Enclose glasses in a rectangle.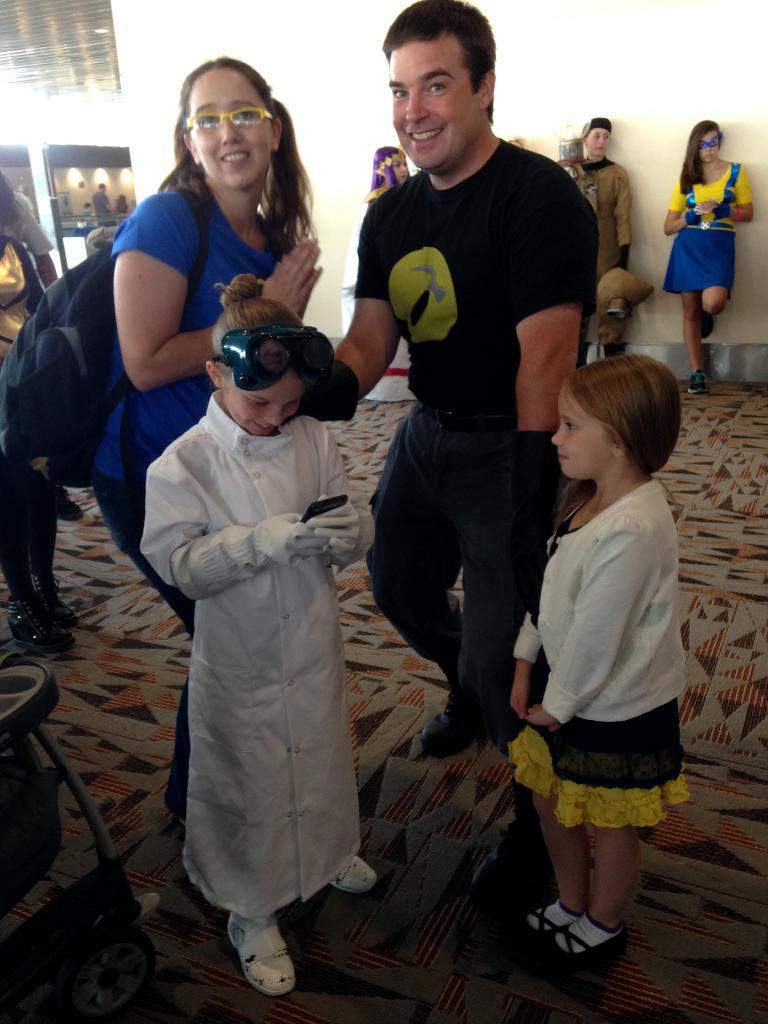
region(179, 106, 281, 136).
